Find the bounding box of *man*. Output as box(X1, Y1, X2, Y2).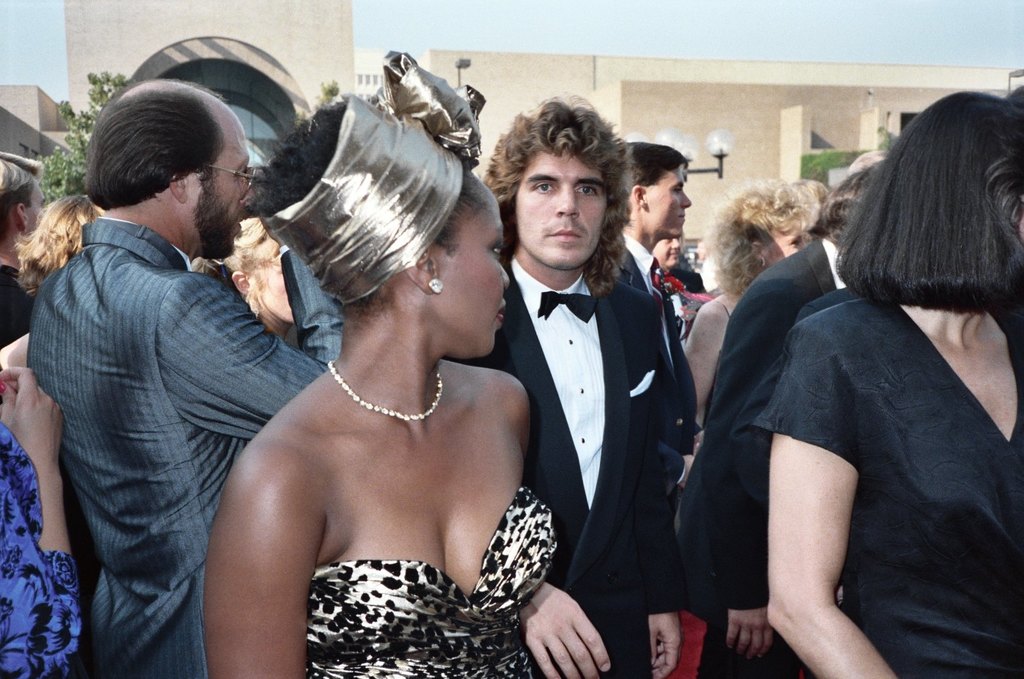
box(650, 236, 709, 296).
